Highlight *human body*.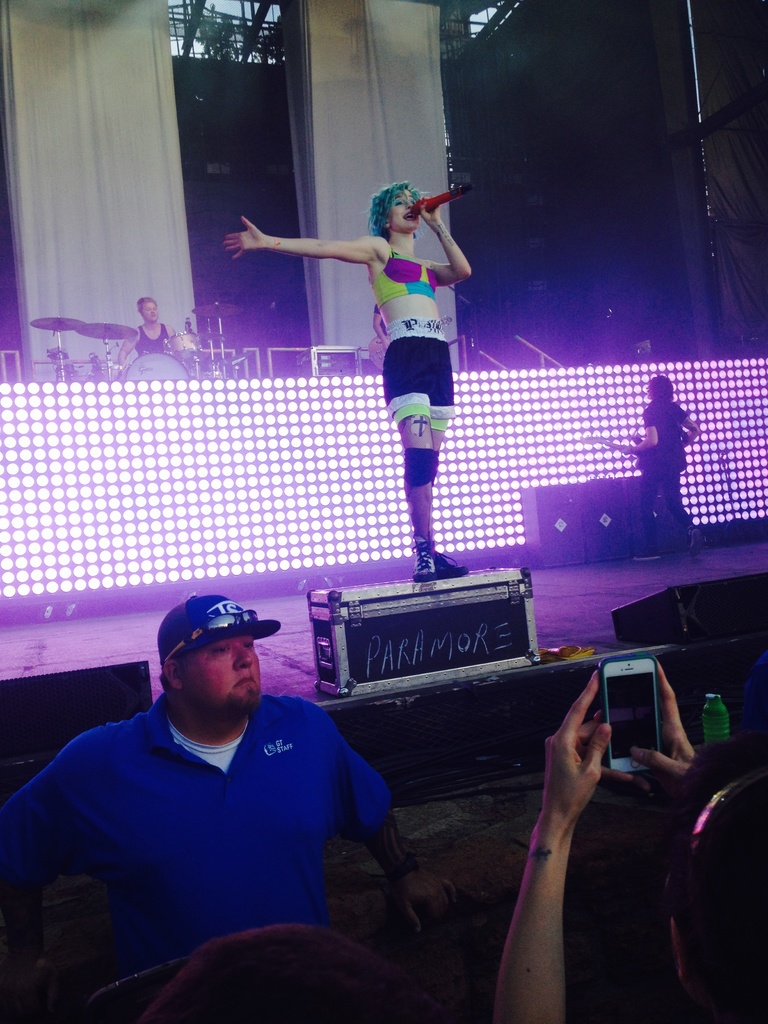
Highlighted region: <bbox>112, 316, 198, 374</bbox>.
